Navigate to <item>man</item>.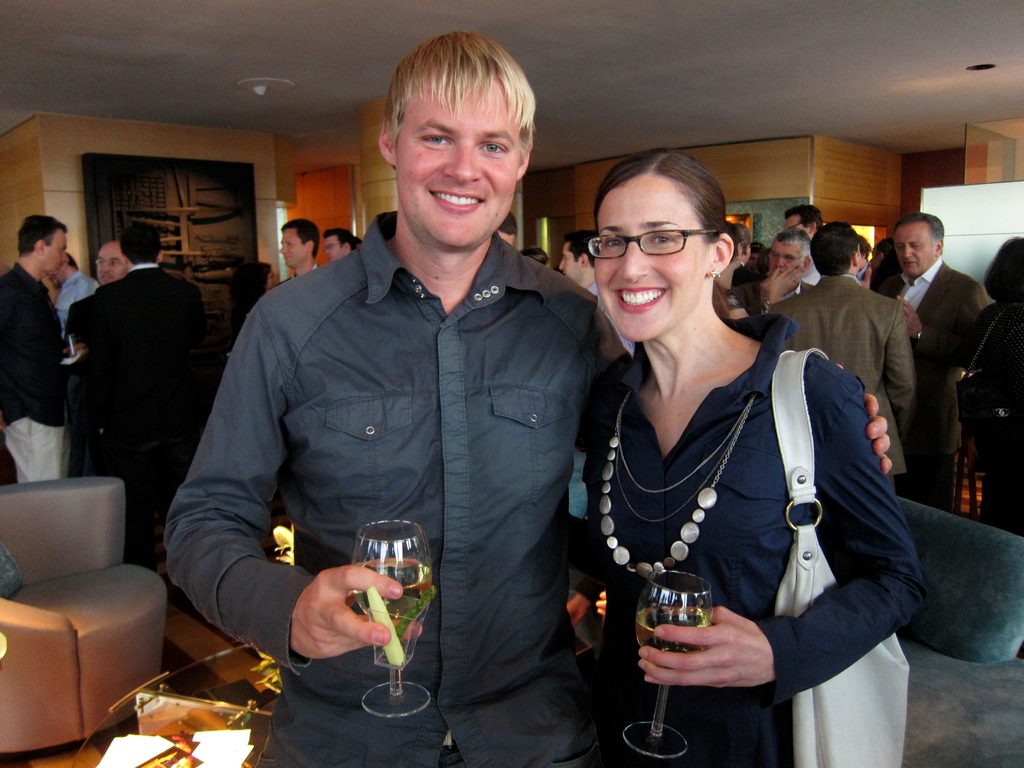
Navigation target: <region>318, 228, 360, 265</region>.
